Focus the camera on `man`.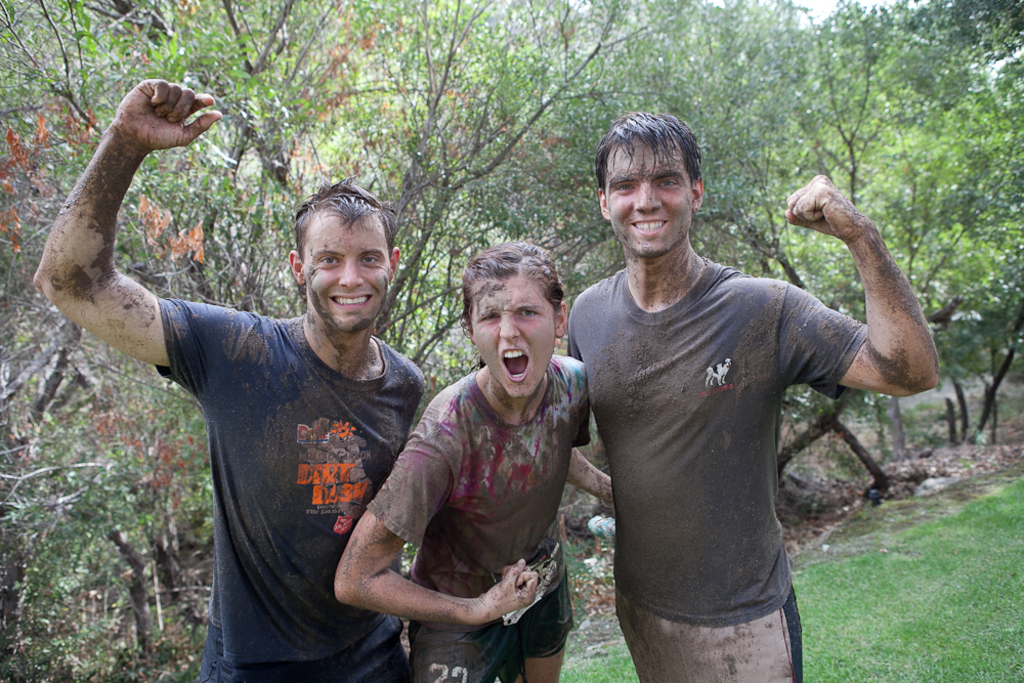
Focus region: box(335, 236, 589, 682).
